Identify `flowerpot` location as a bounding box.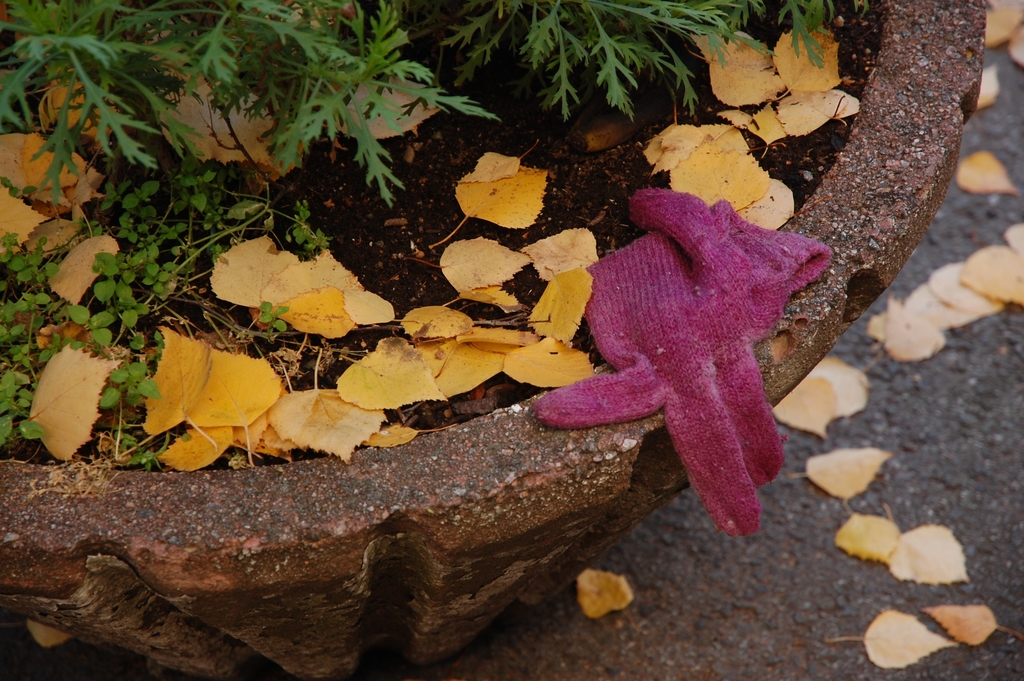
{"left": 1, "top": 0, "right": 983, "bottom": 680}.
